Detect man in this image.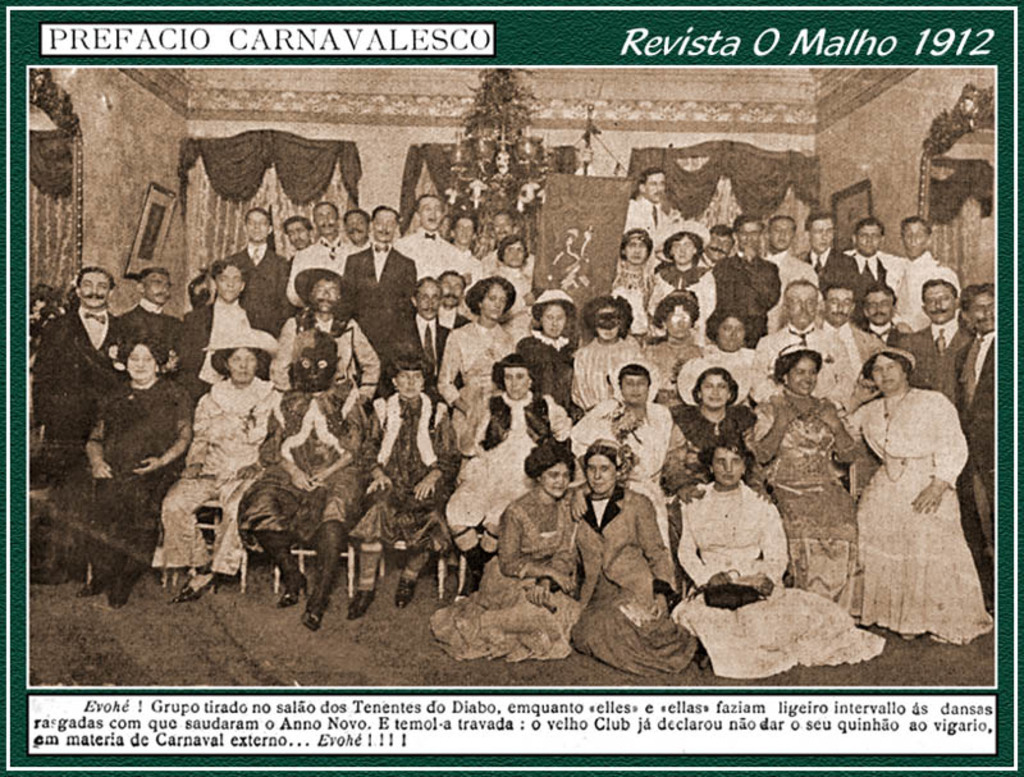
Detection: locate(178, 253, 280, 407).
